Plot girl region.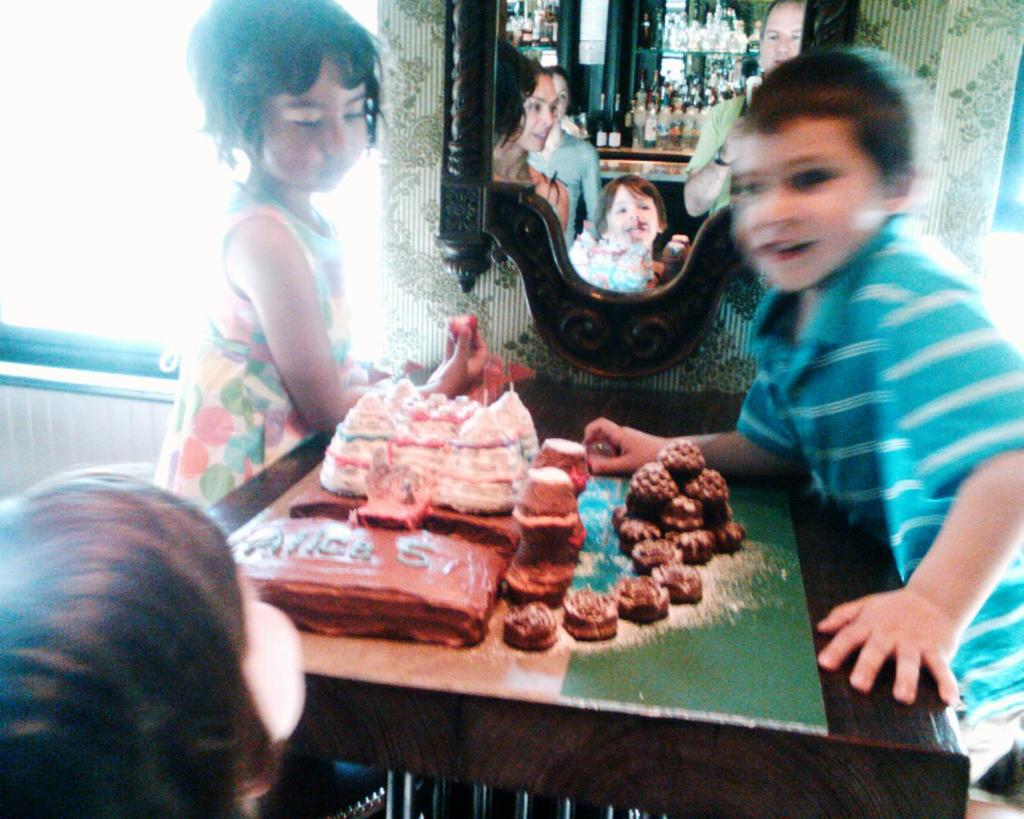
Plotted at {"x1": 155, "y1": 0, "x2": 487, "y2": 504}.
